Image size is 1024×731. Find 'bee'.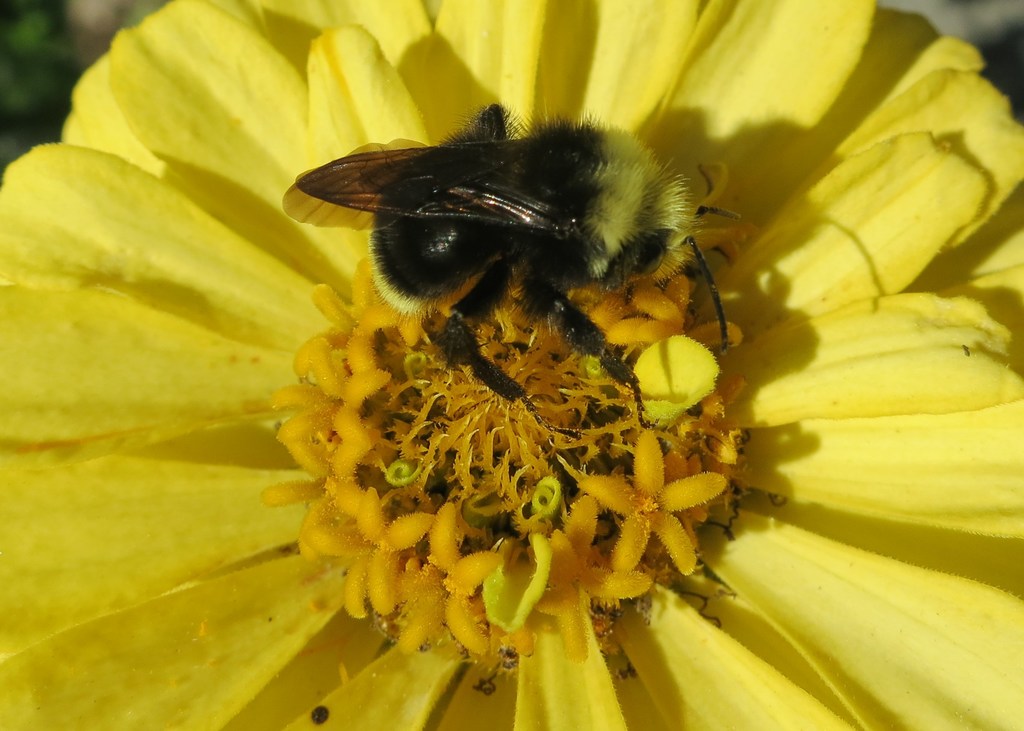
bbox=(255, 92, 776, 428).
